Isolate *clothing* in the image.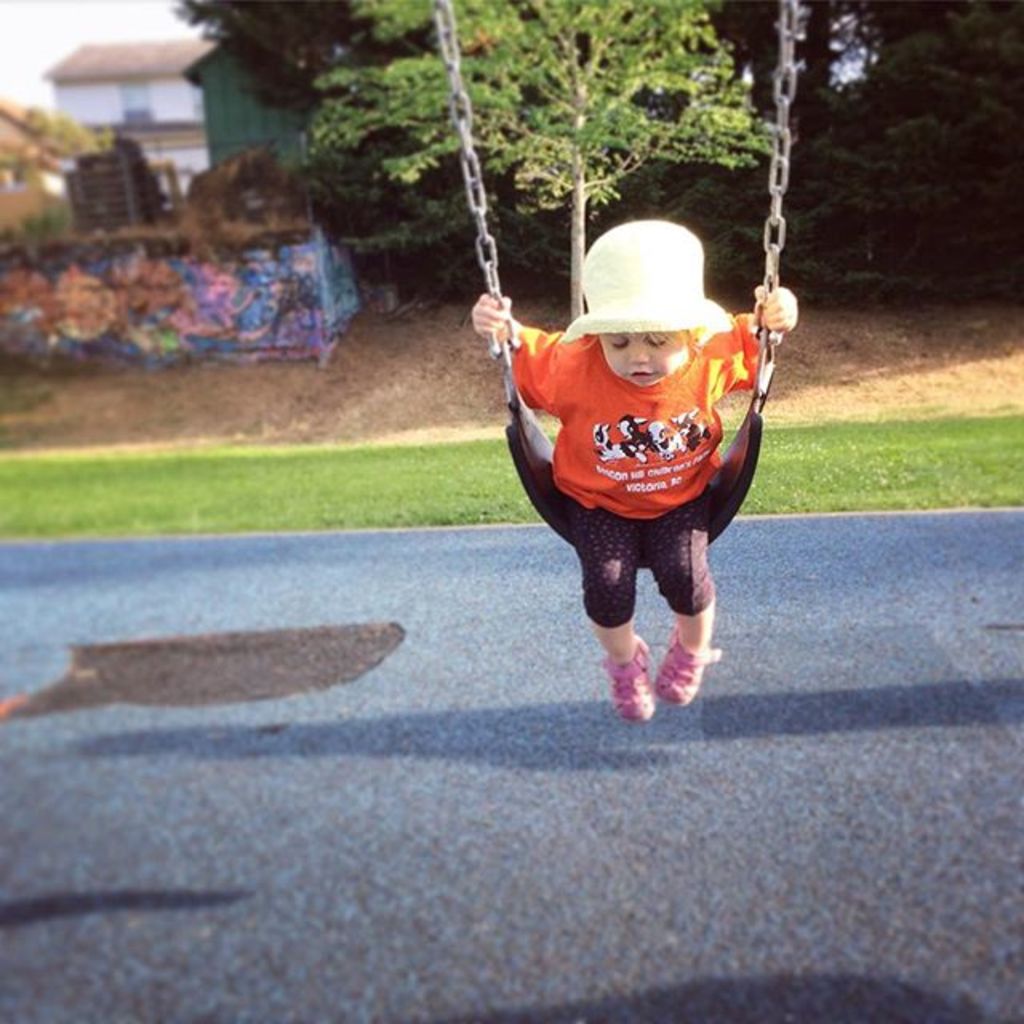
Isolated region: {"left": 512, "top": 314, "right": 758, "bottom": 627}.
